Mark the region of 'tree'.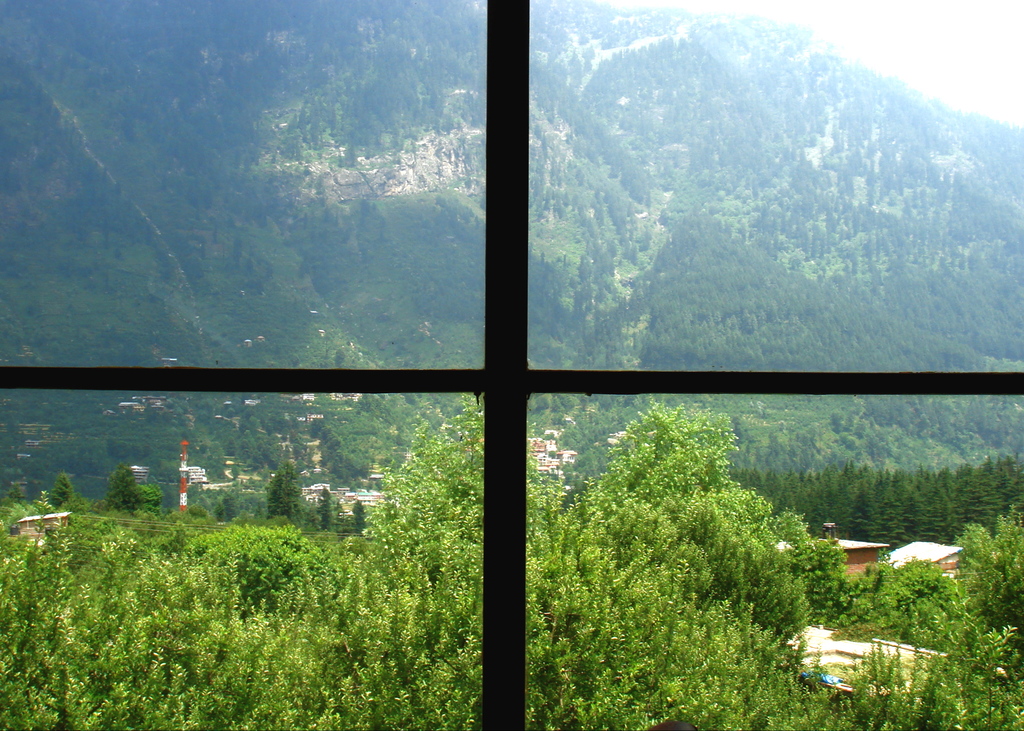
Region: Rect(143, 485, 167, 534).
